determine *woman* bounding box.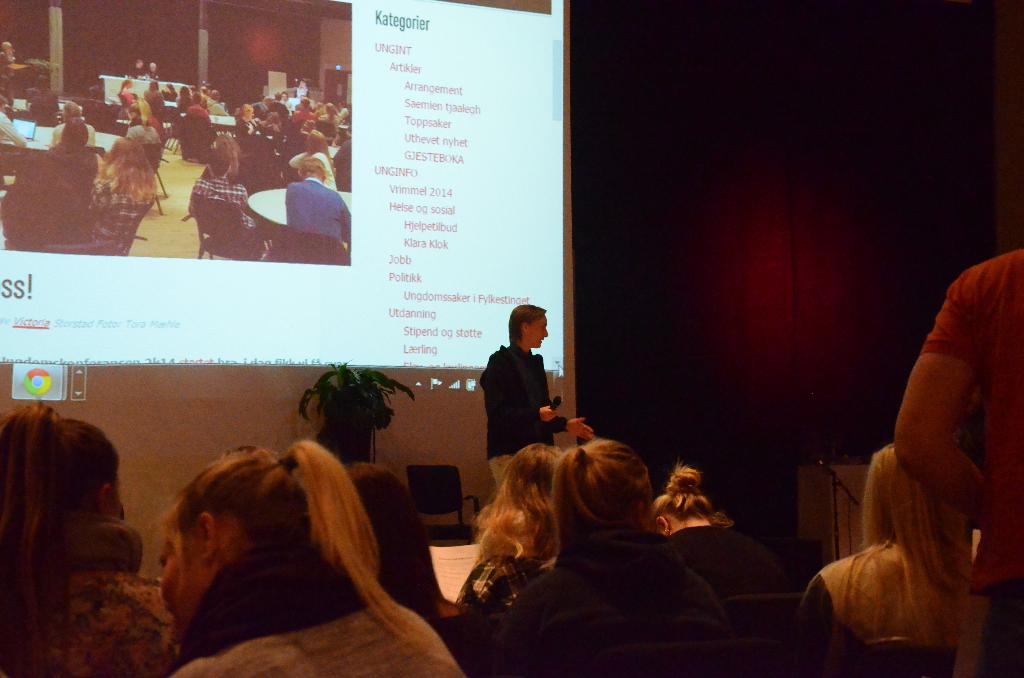
Determined: {"left": 785, "top": 444, "right": 967, "bottom": 677}.
